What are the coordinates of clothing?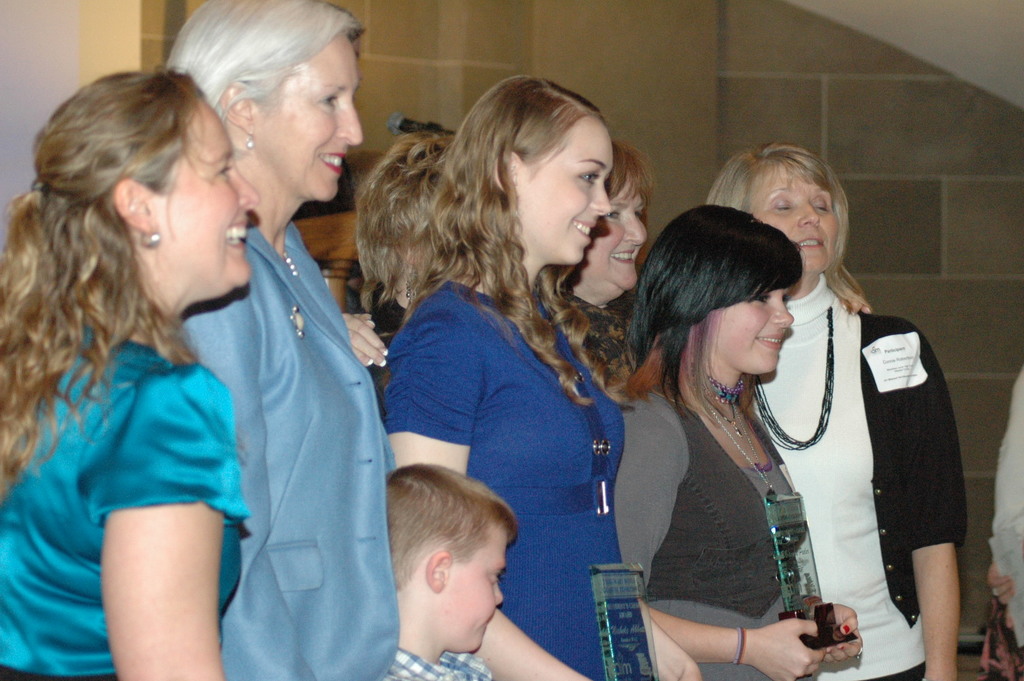
select_region(397, 654, 500, 680).
